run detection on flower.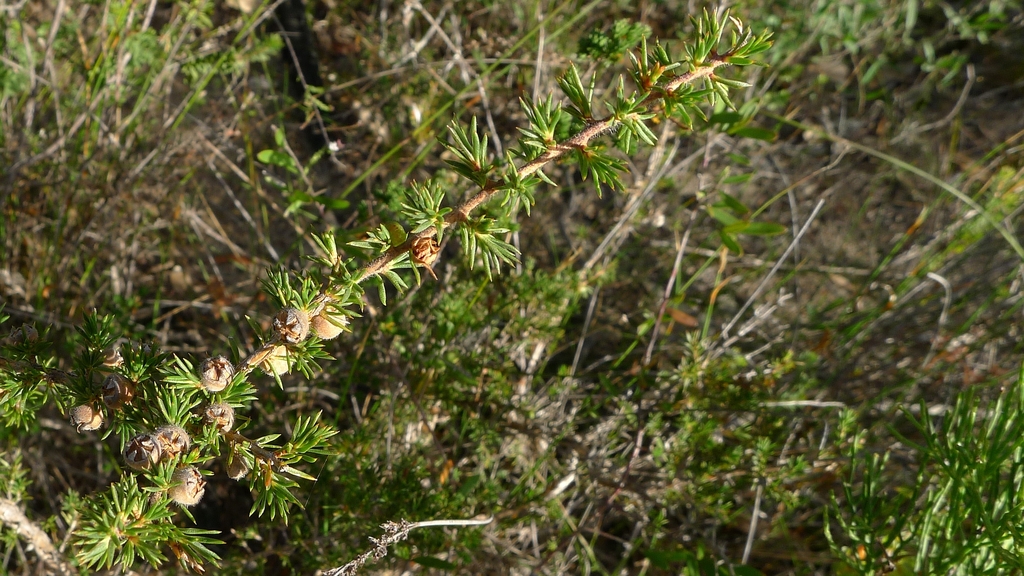
Result: (left=198, top=354, right=234, bottom=396).
